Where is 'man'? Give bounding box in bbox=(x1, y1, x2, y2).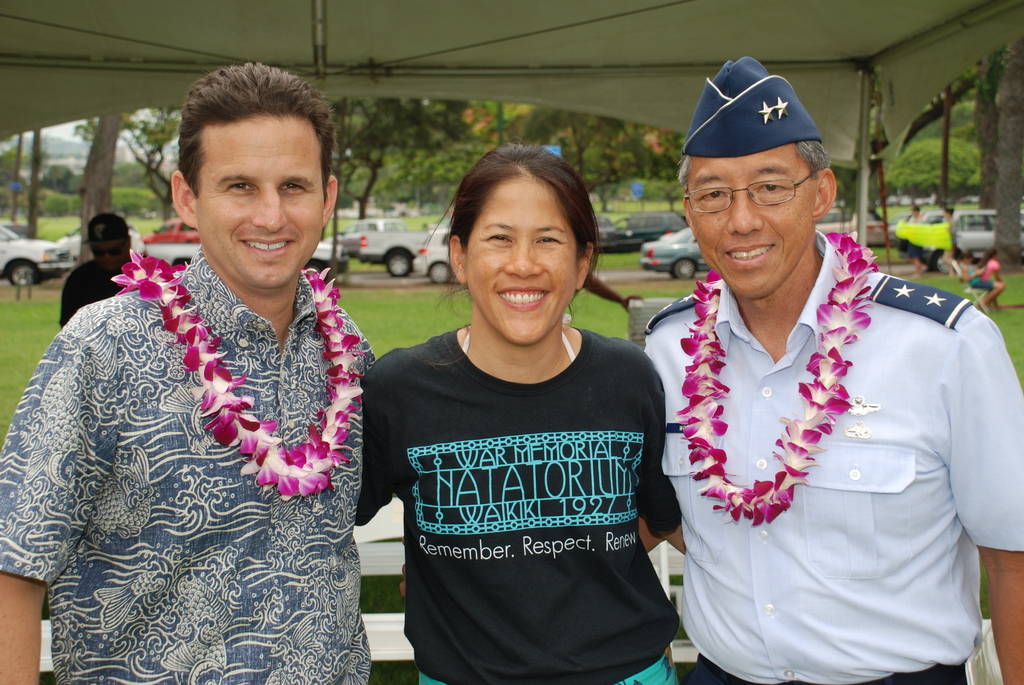
bbox=(905, 207, 926, 281).
